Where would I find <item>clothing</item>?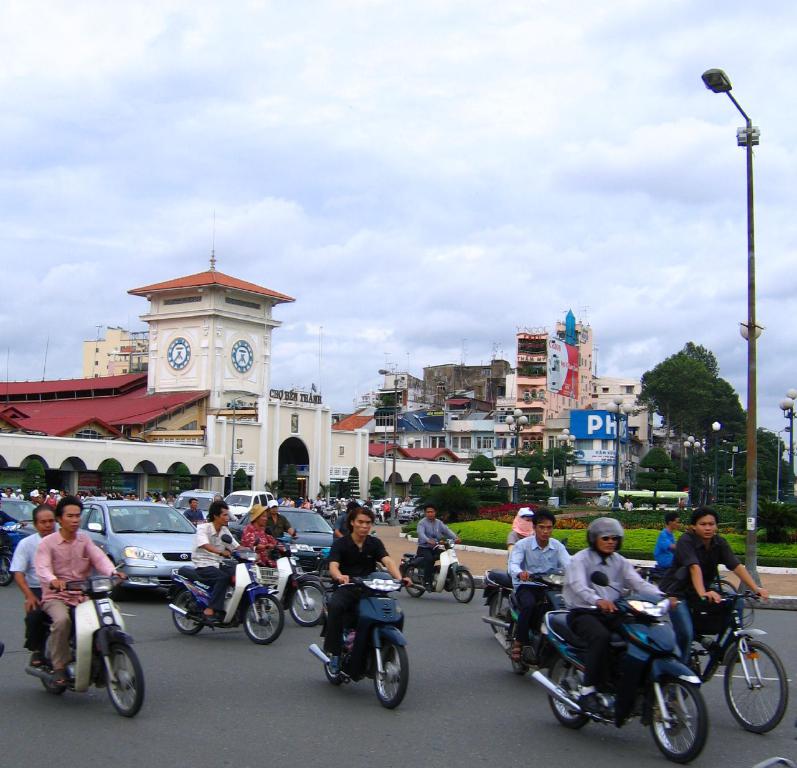
At [325, 537, 387, 665].
